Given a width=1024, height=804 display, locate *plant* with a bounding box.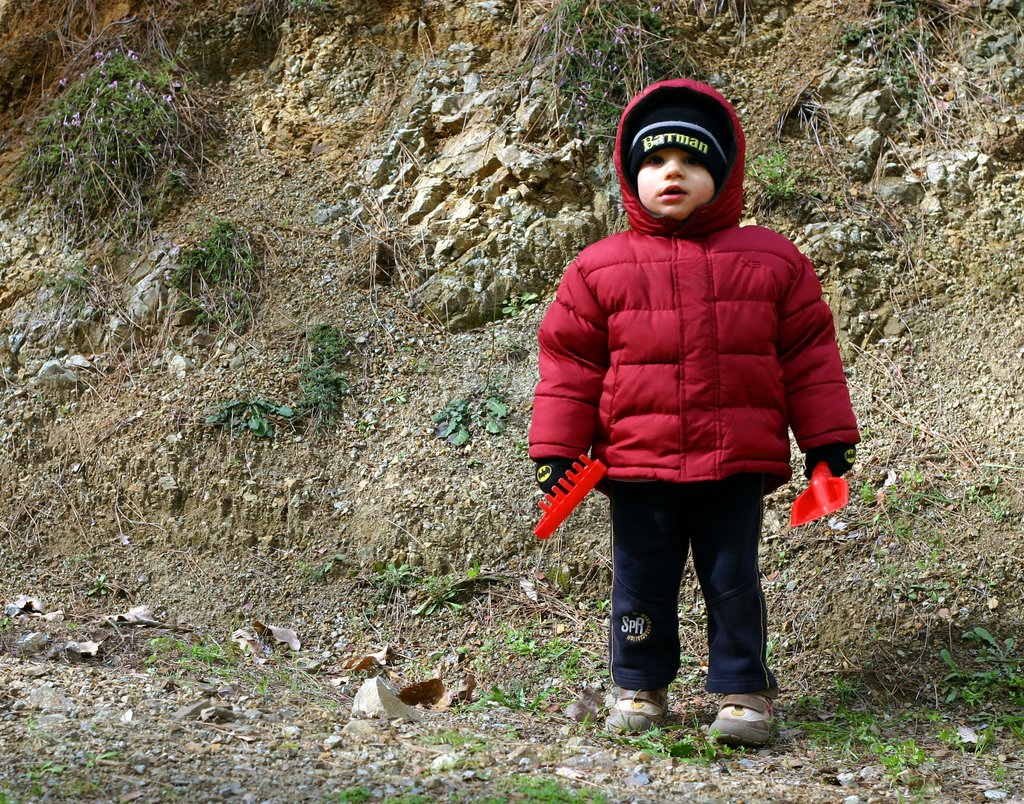
Located: 202, 395, 294, 436.
